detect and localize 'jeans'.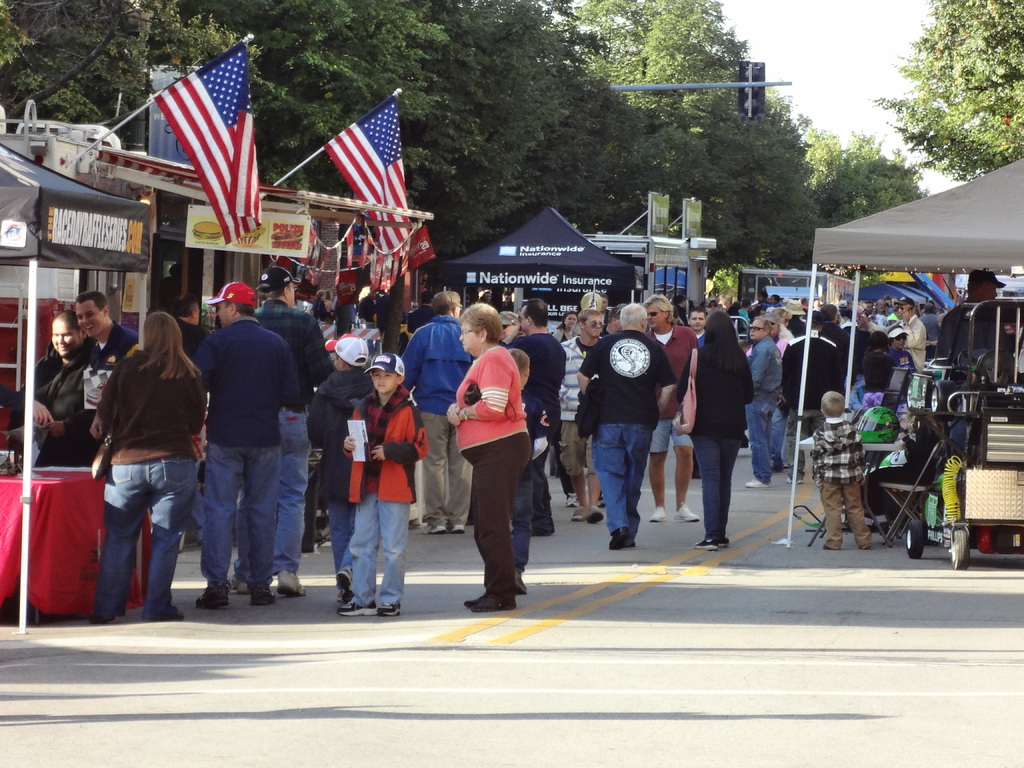
Localized at bbox=[592, 424, 649, 534].
